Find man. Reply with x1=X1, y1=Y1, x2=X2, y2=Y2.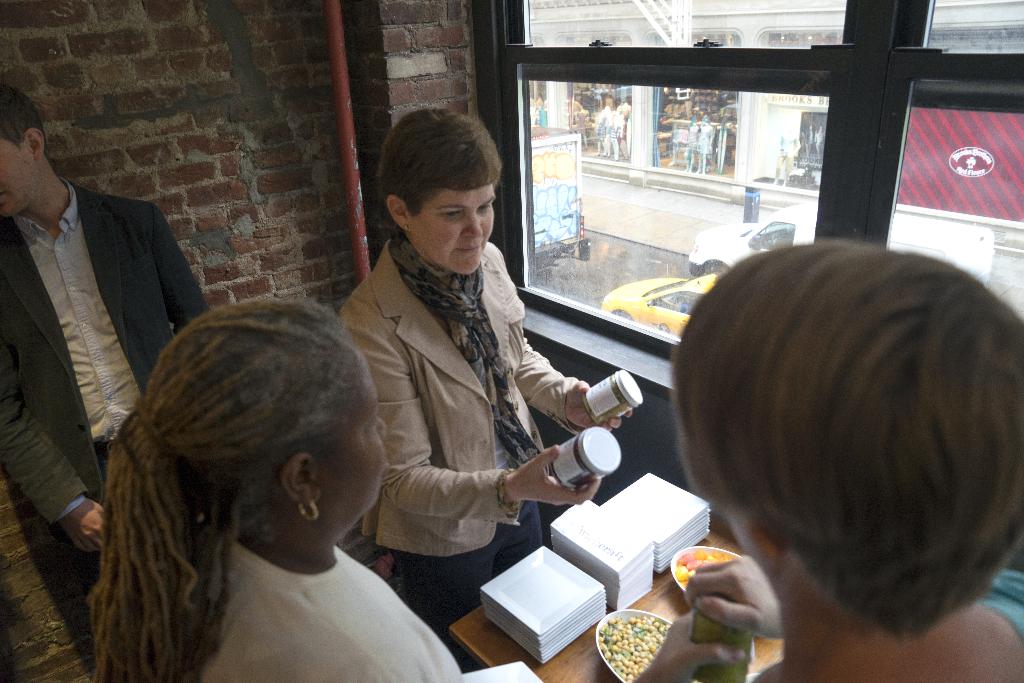
x1=0, y1=84, x2=209, y2=629.
